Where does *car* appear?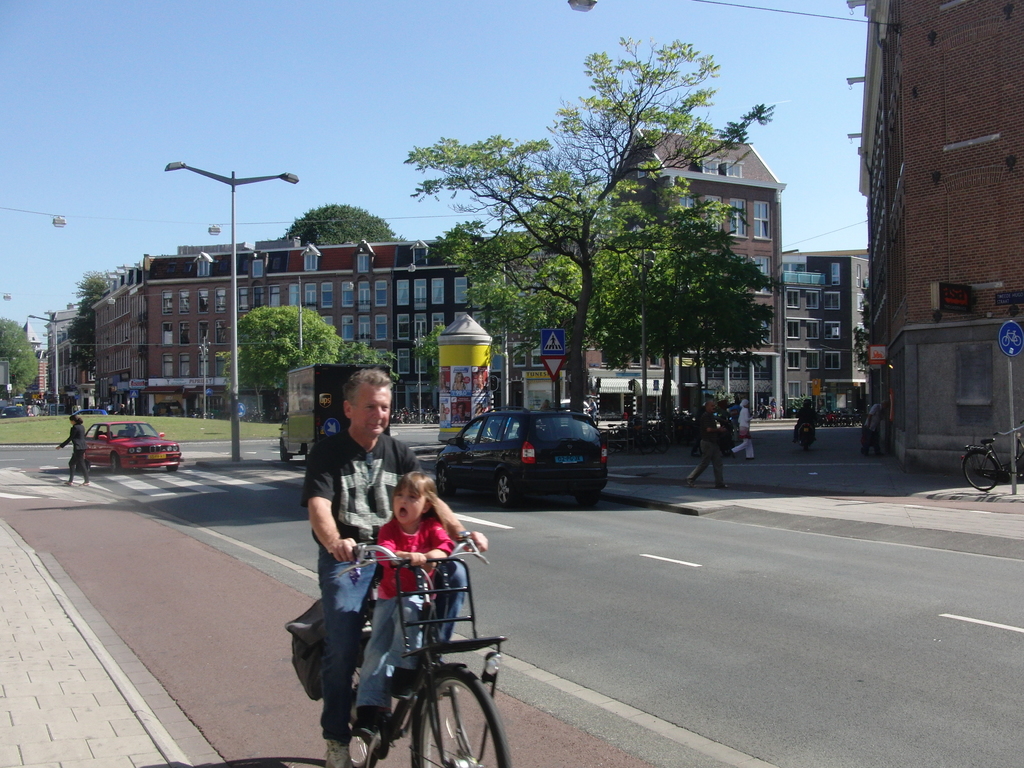
Appears at 438 403 611 504.
